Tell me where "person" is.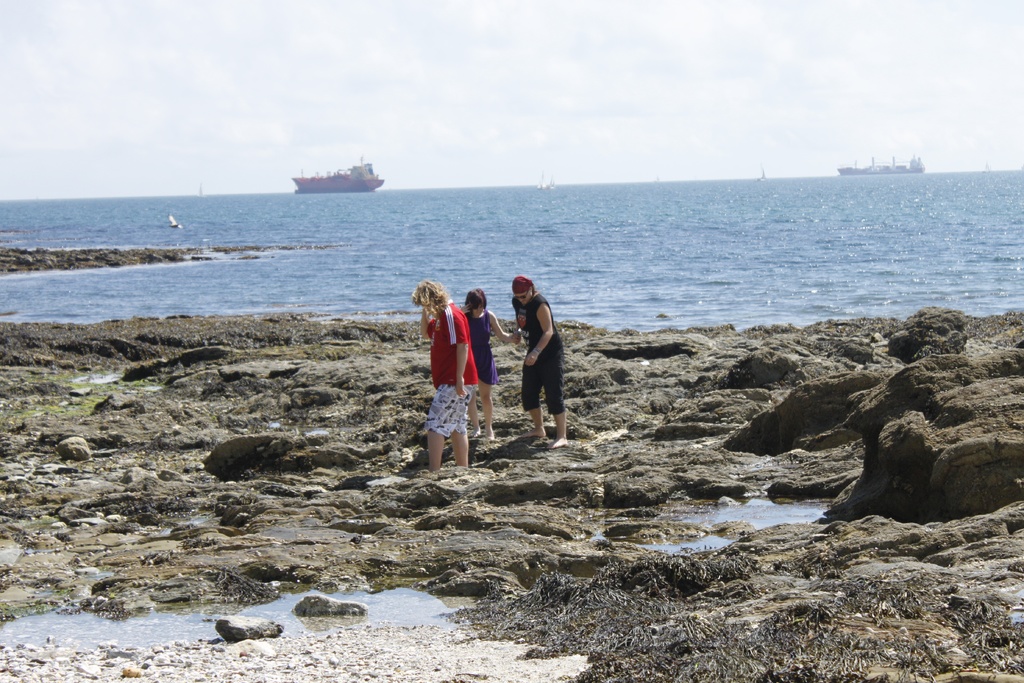
"person" is at box(460, 286, 518, 441).
